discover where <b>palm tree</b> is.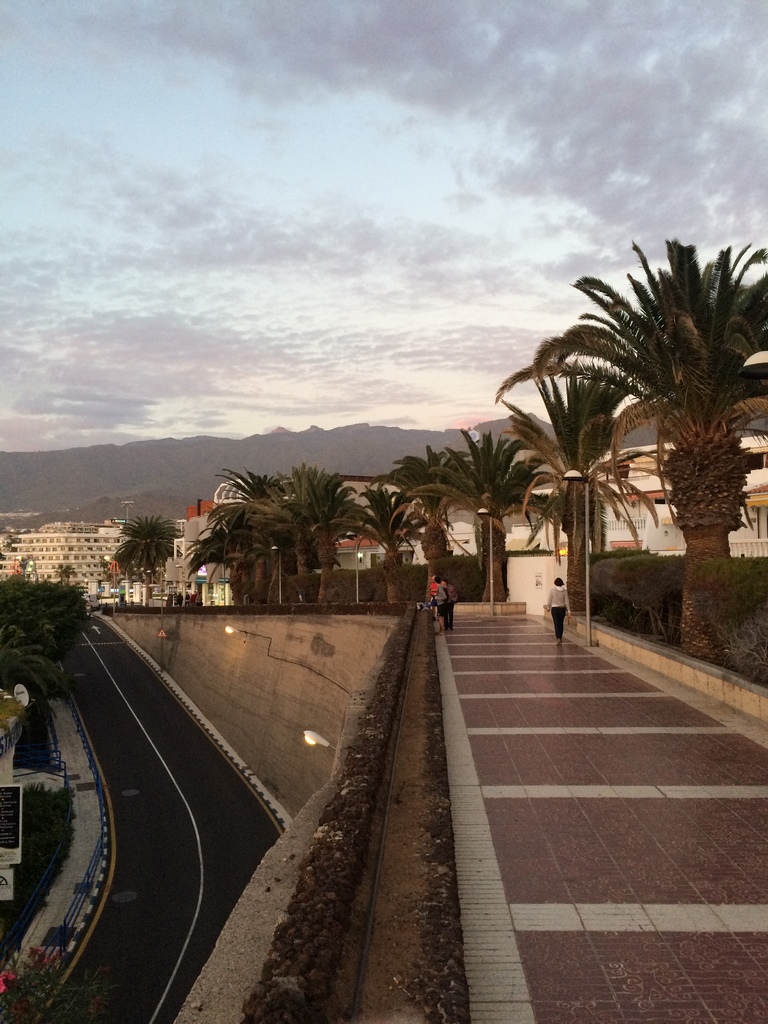
Discovered at Rect(201, 509, 301, 614).
